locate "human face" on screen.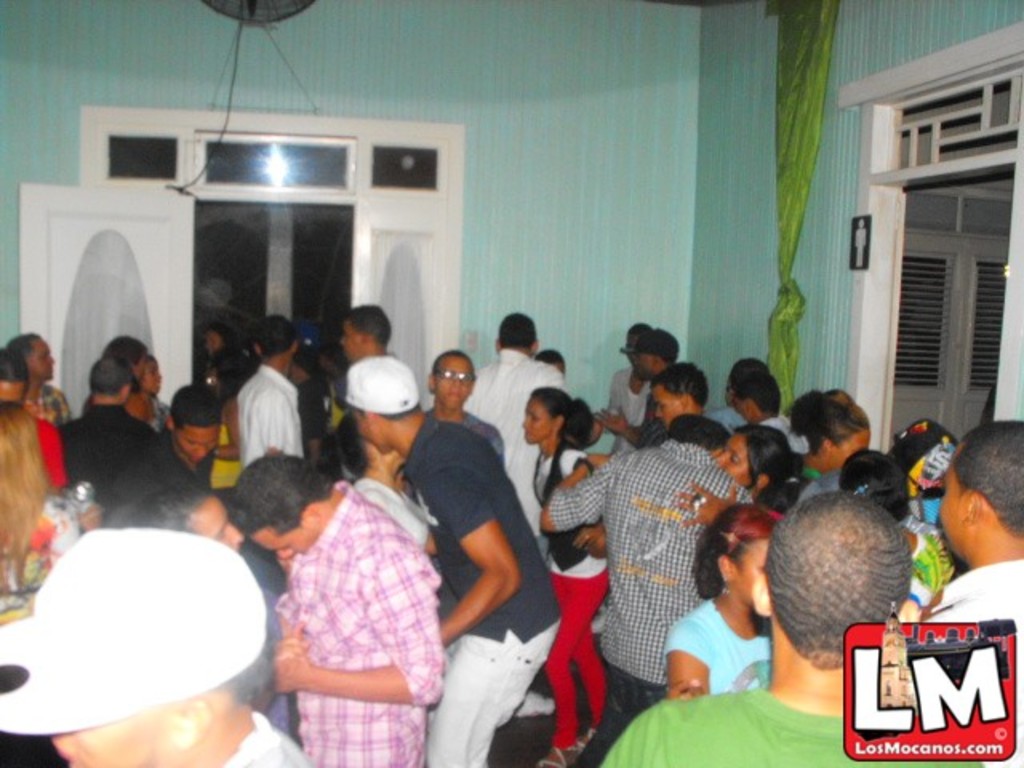
On screen at box=[176, 426, 221, 459].
